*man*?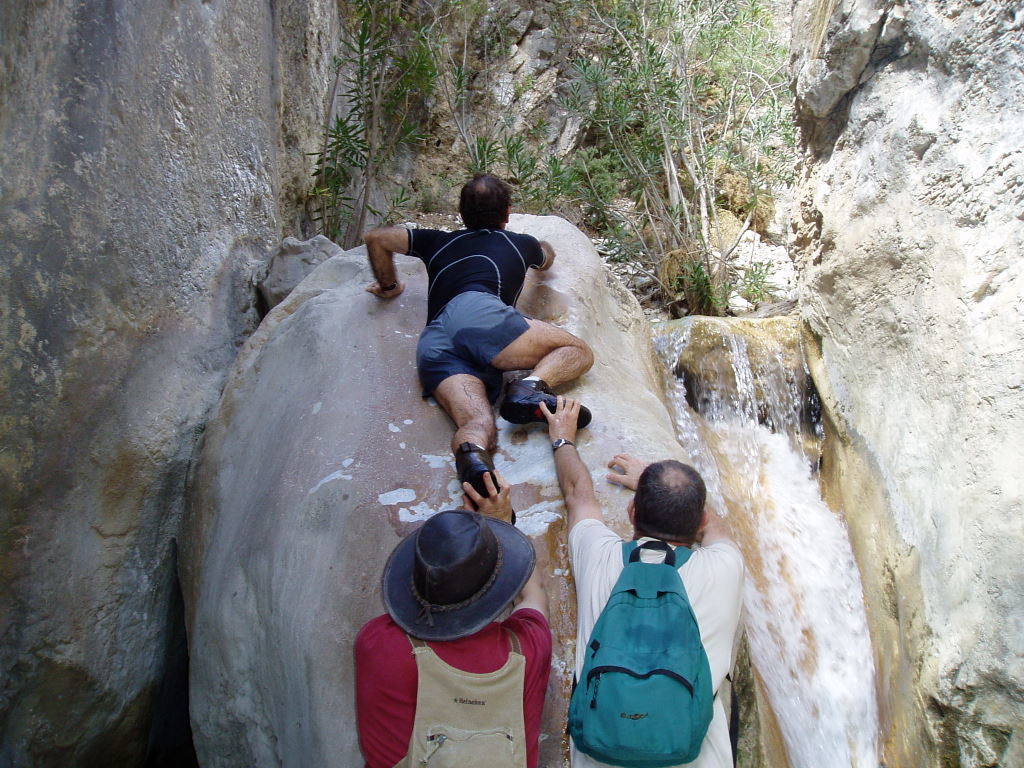
crop(535, 389, 743, 767)
